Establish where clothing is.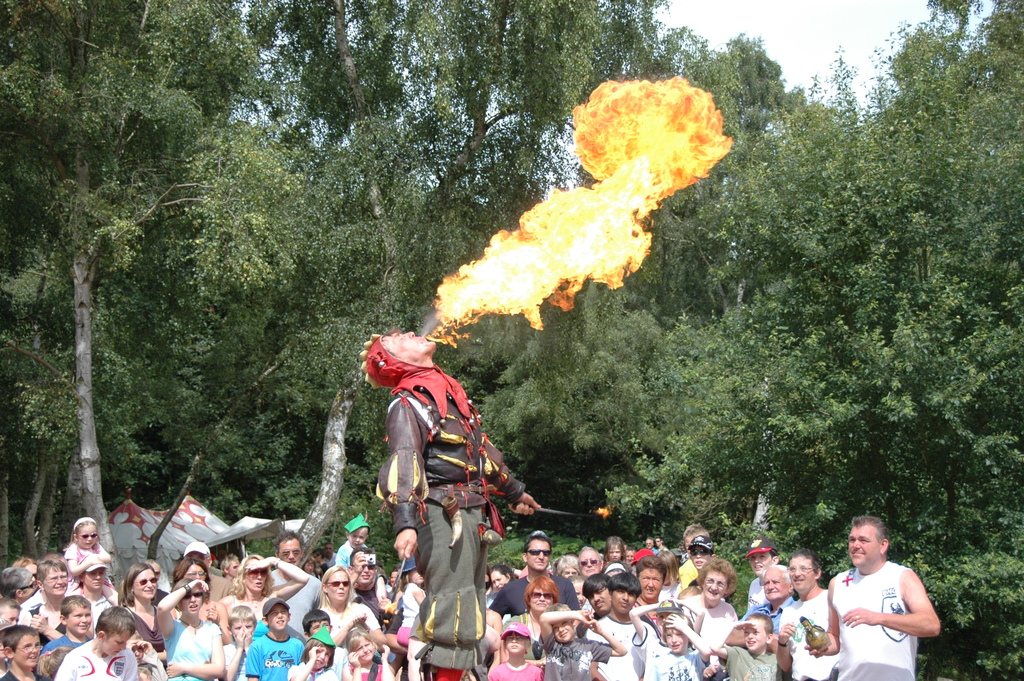
Established at [336, 540, 370, 566].
